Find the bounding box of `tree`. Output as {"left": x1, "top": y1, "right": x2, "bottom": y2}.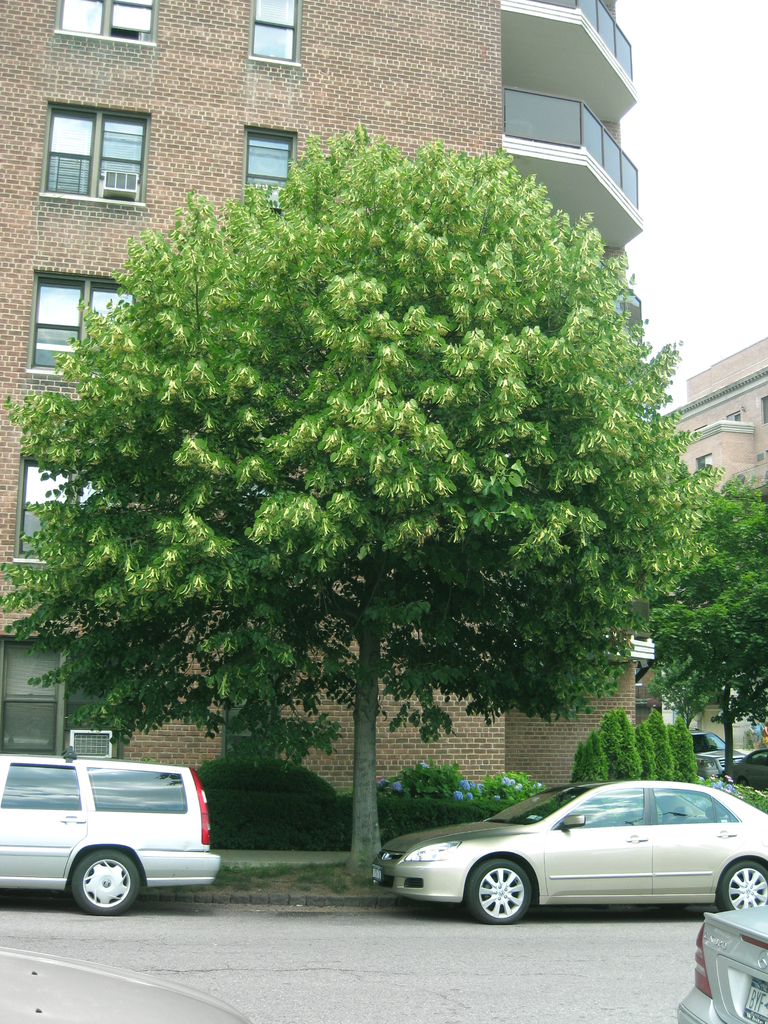
{"left": 639, "top": 710, "right": 667, "bottom": 773}.
